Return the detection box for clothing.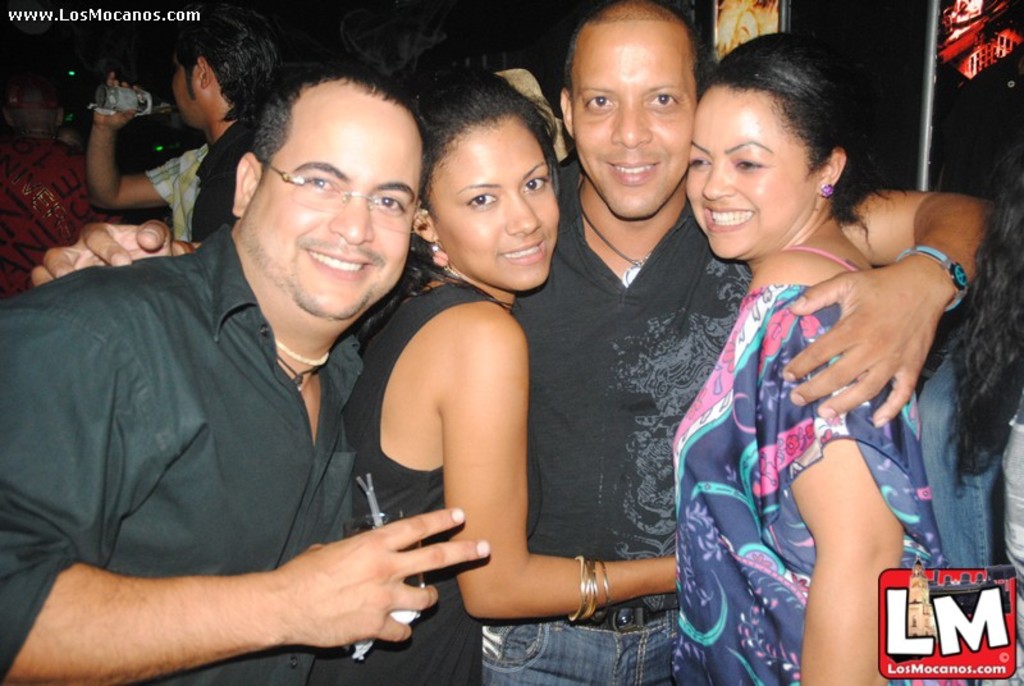
(left=676, top=270, right=937, bottom=685).
